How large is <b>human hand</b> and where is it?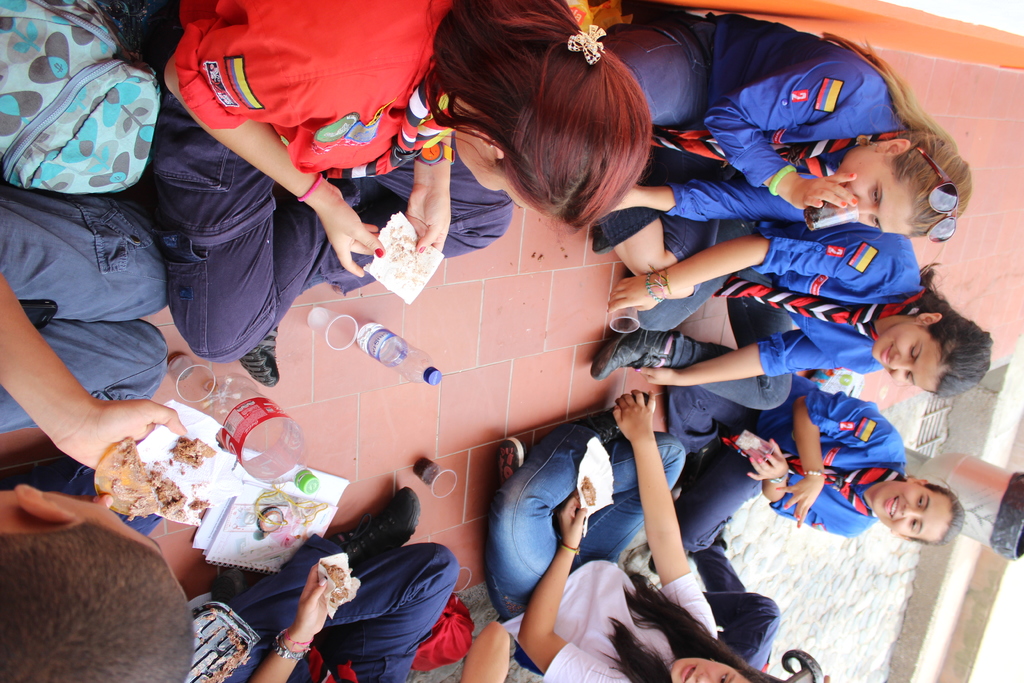
Bounding box: pyautogui.locateOnScreen(783, 169, 860, 213).
